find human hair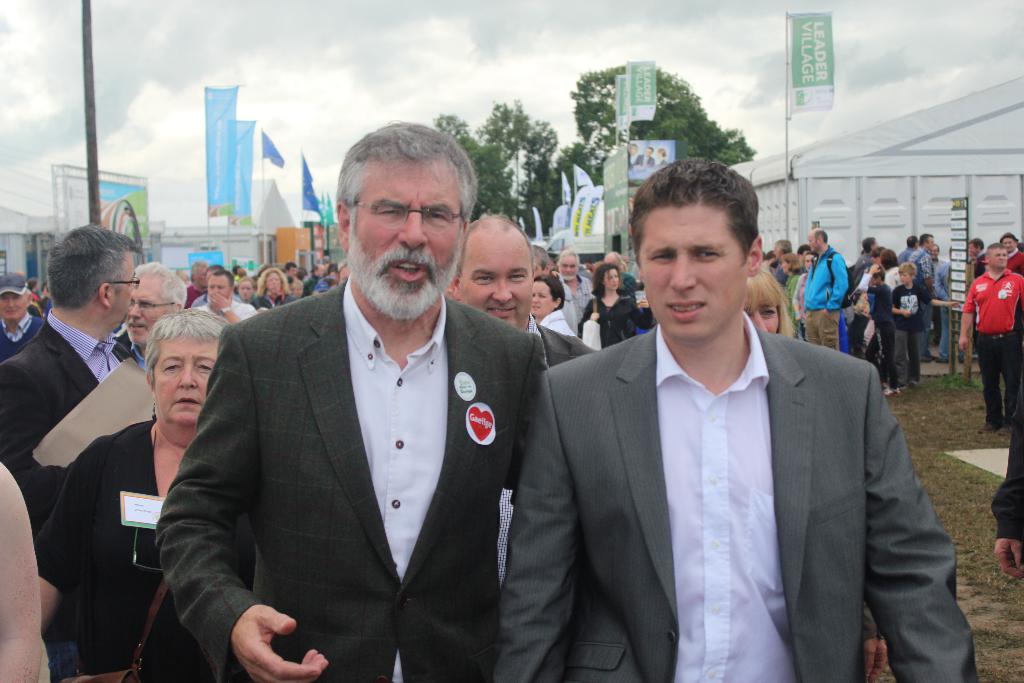
x1=290, y1=279, x2=303, y2=292
